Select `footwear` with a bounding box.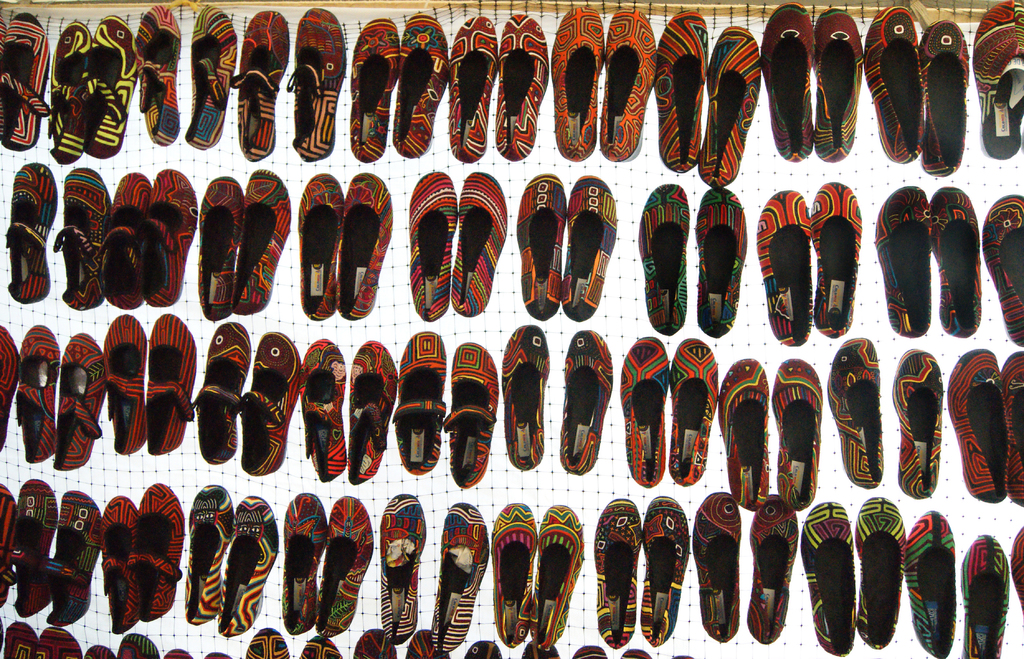
l=8, t=159, r=56, b=304.
